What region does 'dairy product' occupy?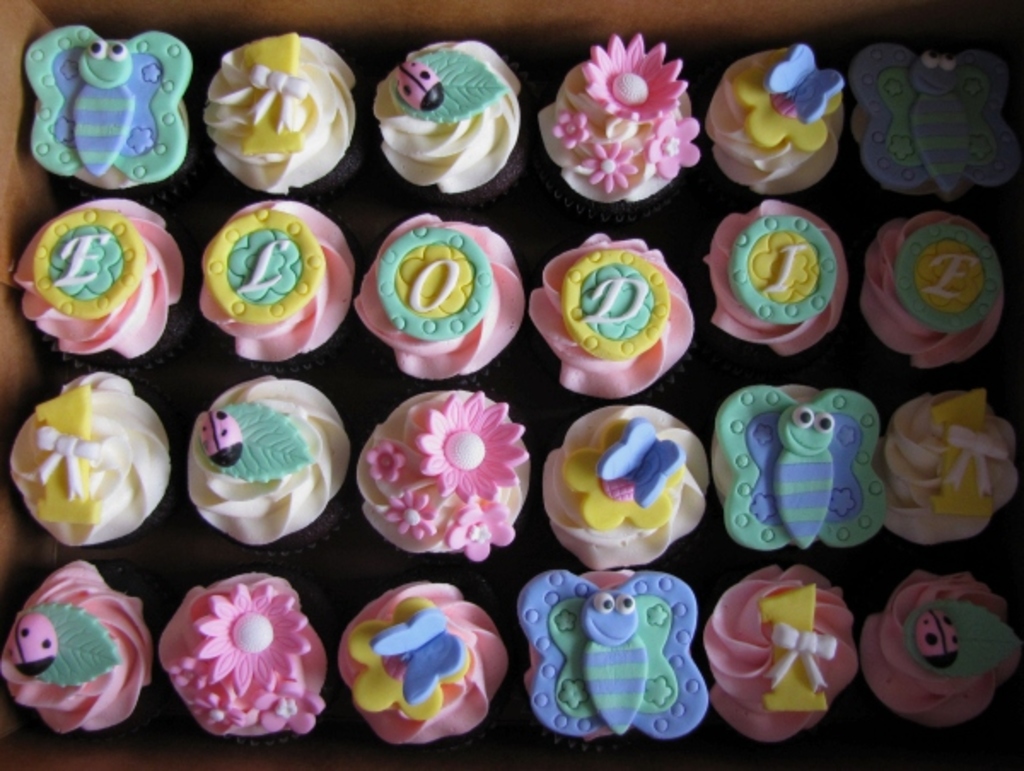
176,370,338,553.
